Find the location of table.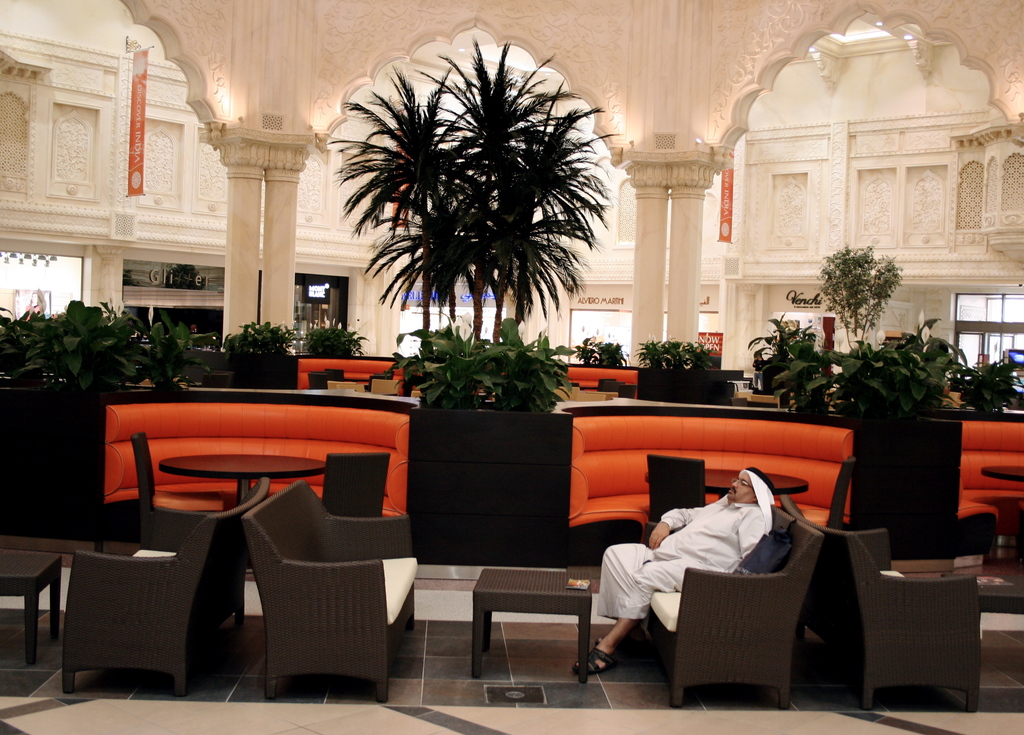
Location: [left=645, top=471, right=808, bottom=497].
